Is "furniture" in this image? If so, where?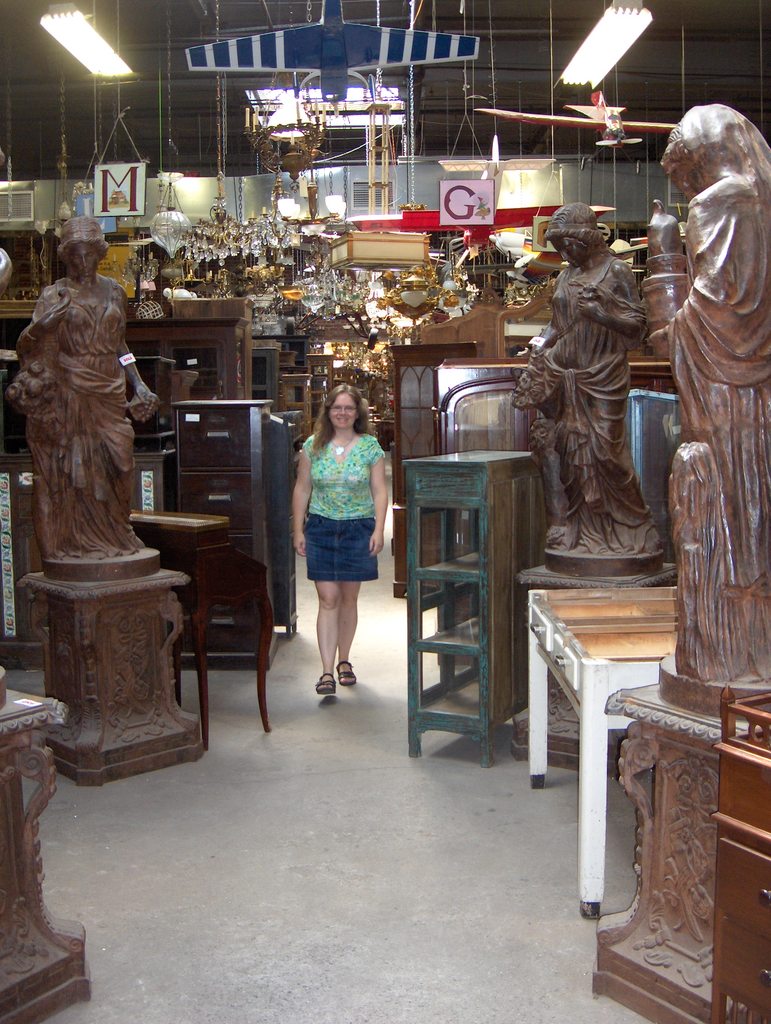
Yes, at bbox=[710, 685, 770, 1023].
